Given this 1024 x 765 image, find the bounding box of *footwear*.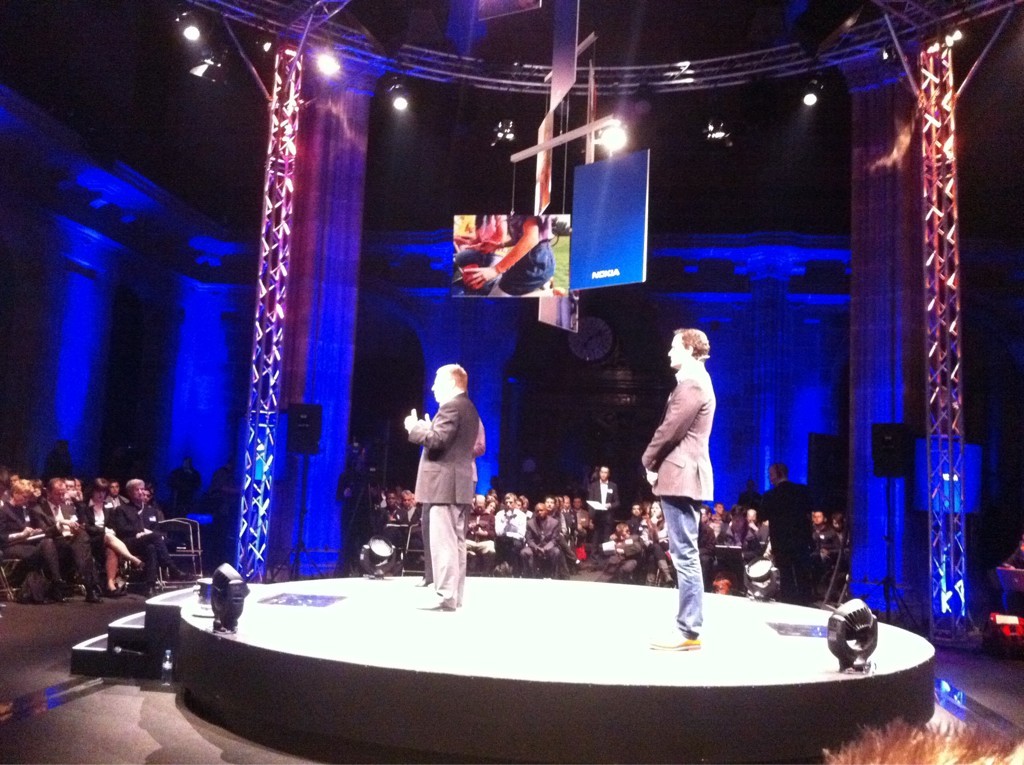
(left=655, top=637, right=693, bottom=644).
